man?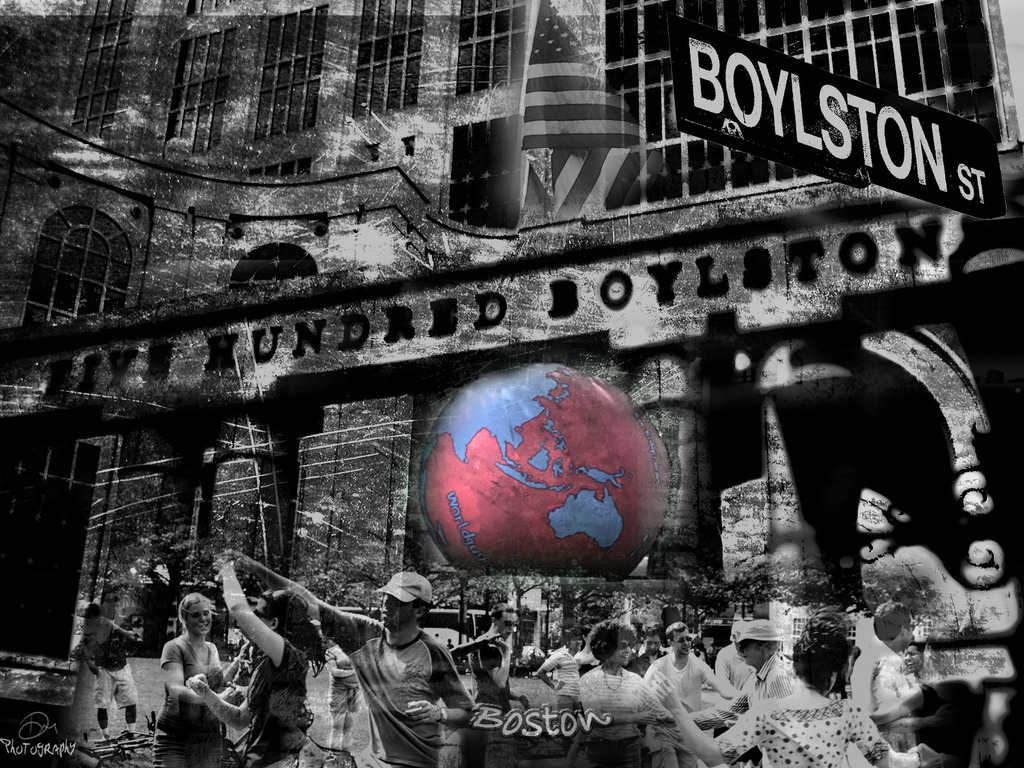
locate(643, 627, 740, 767)
